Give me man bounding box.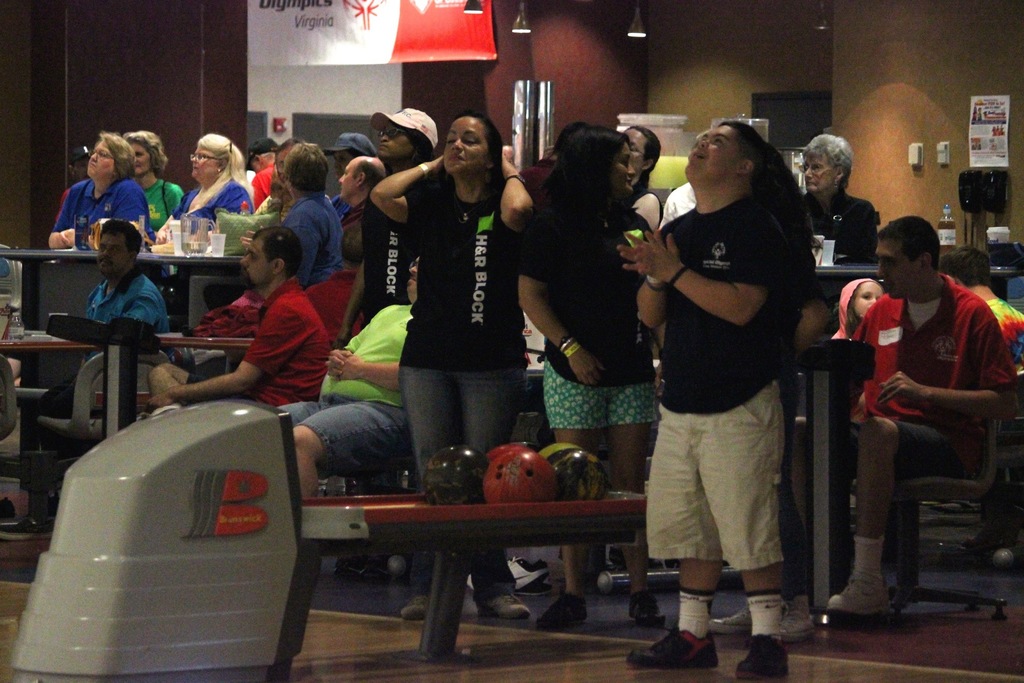
locate(515, 117, 591, 208).
